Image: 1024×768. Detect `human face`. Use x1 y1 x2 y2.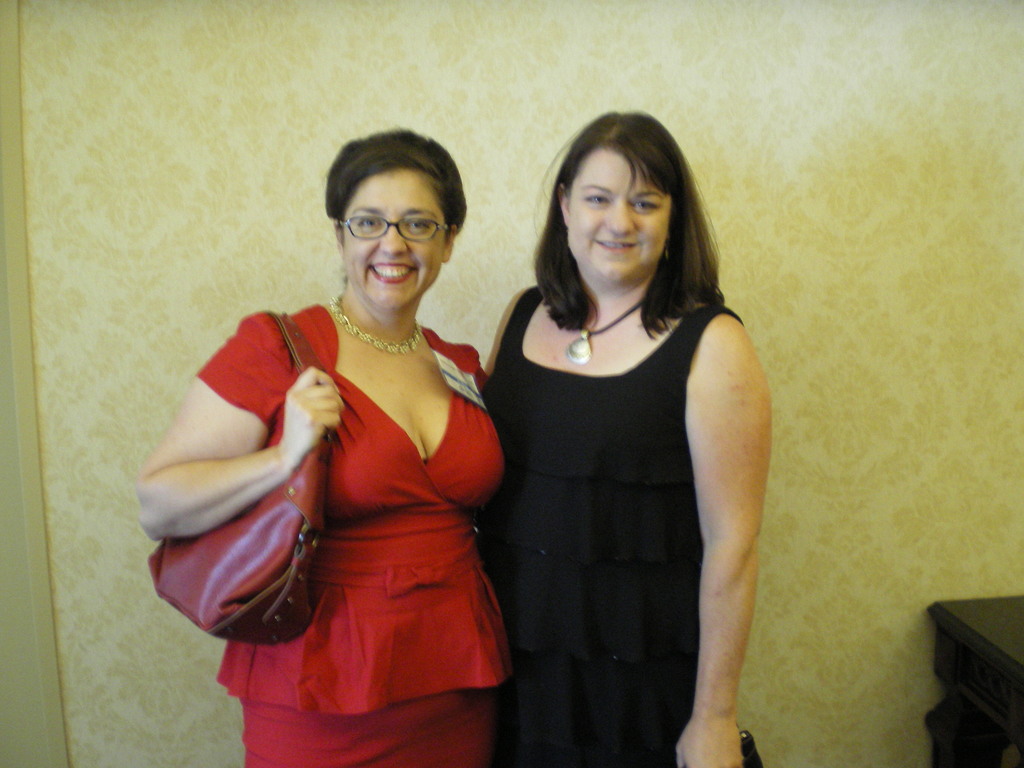
559 148 669 290.
